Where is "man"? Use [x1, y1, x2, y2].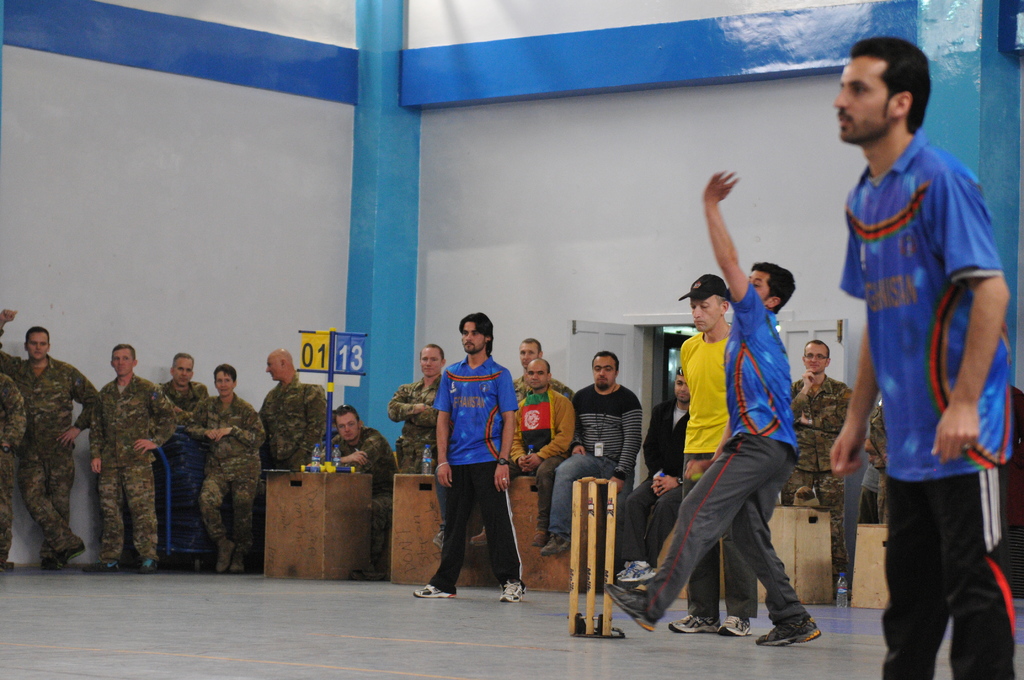
[612, 364, 690, 582].
